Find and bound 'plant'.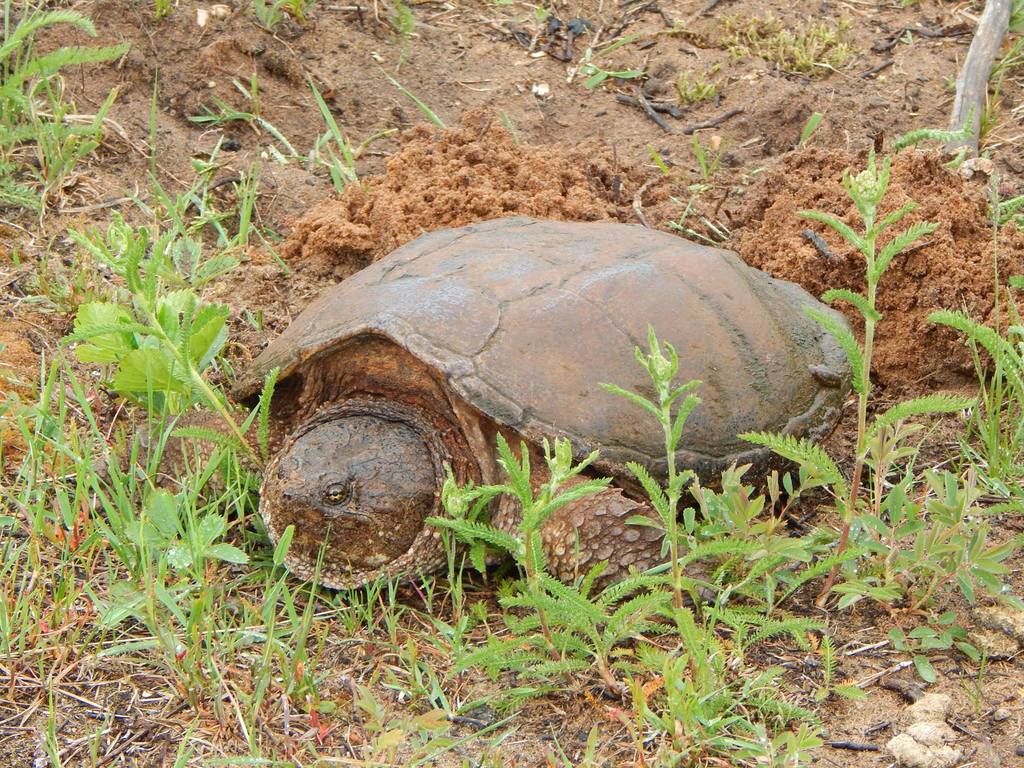
Bound: select_region(739, 133, 927, 603).
